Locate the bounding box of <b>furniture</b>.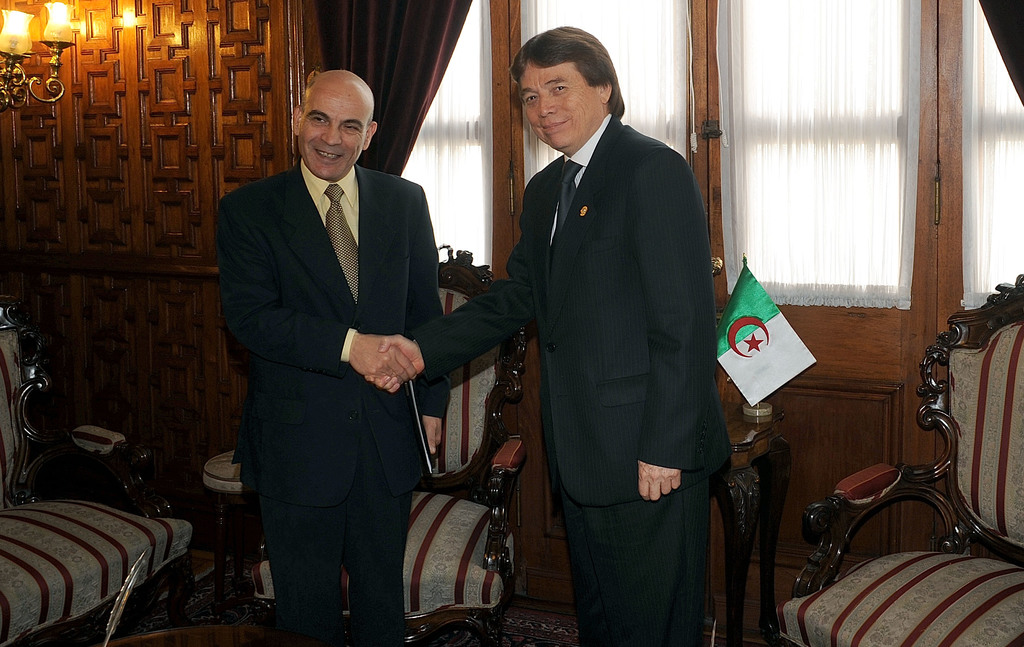
Bounding box: rect(248, 249, 529, 646).
